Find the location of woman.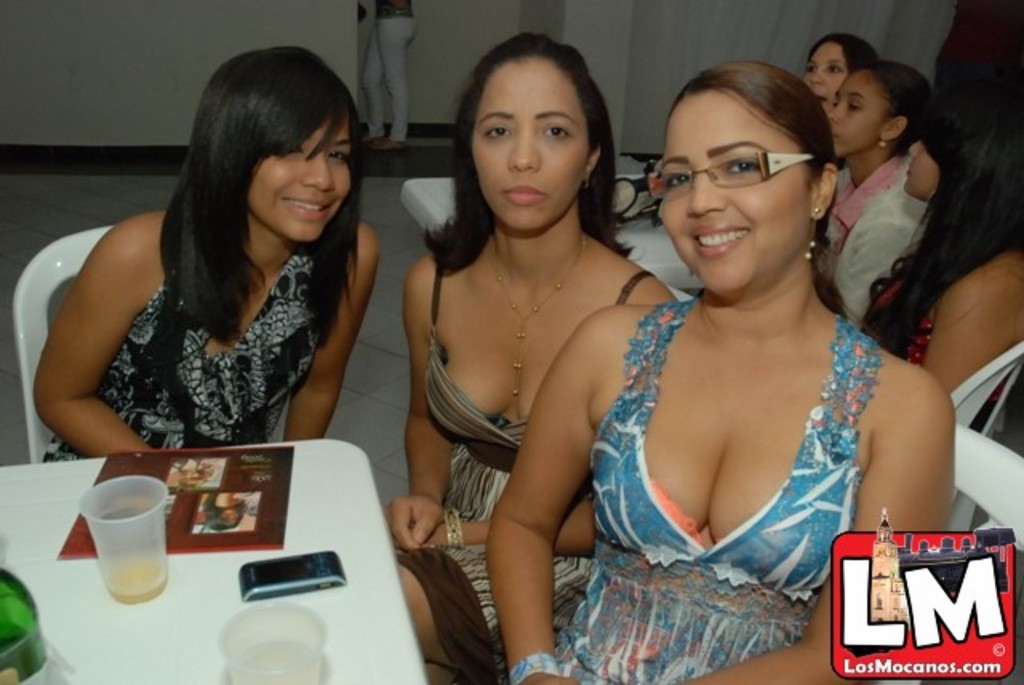
Location: box(398, 24, 678, 683).
